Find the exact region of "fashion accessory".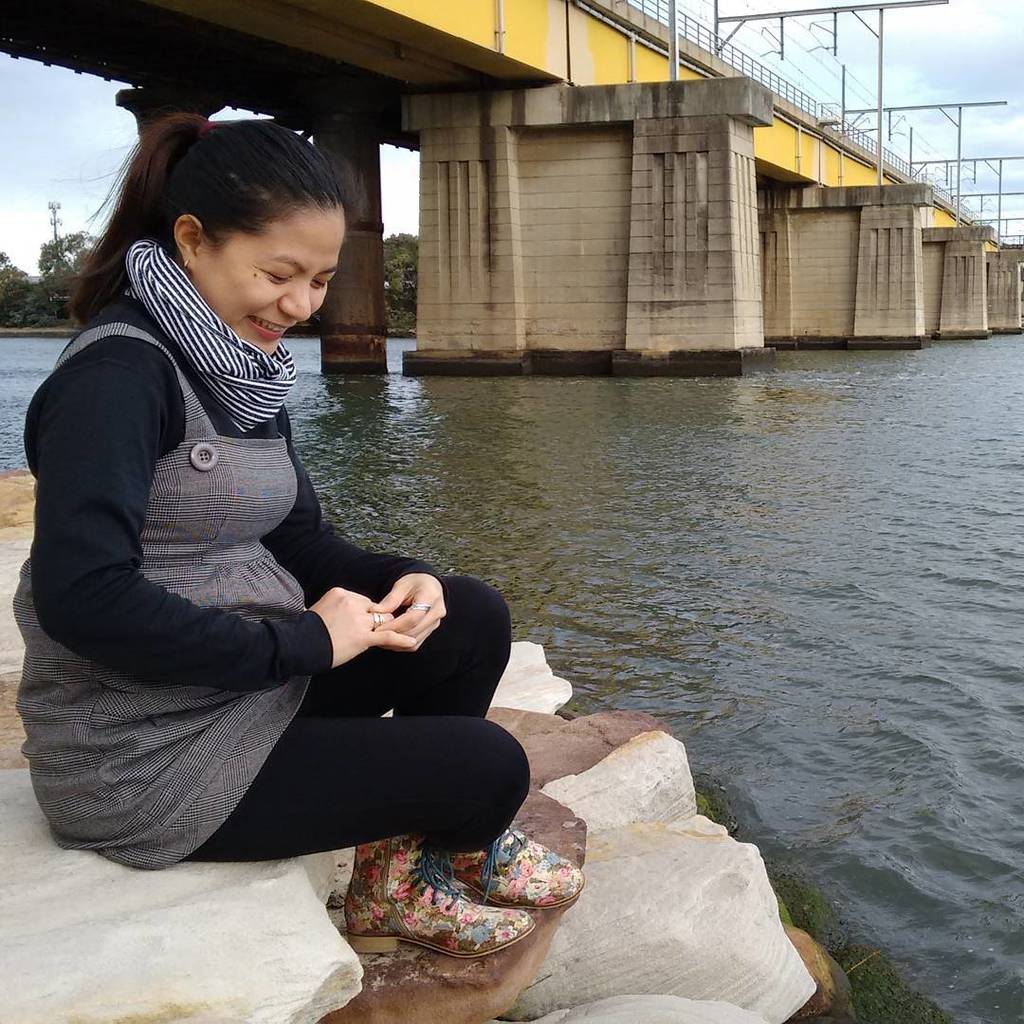
Exact region: <bbox>342, 834, 534, 961</bbox>.
